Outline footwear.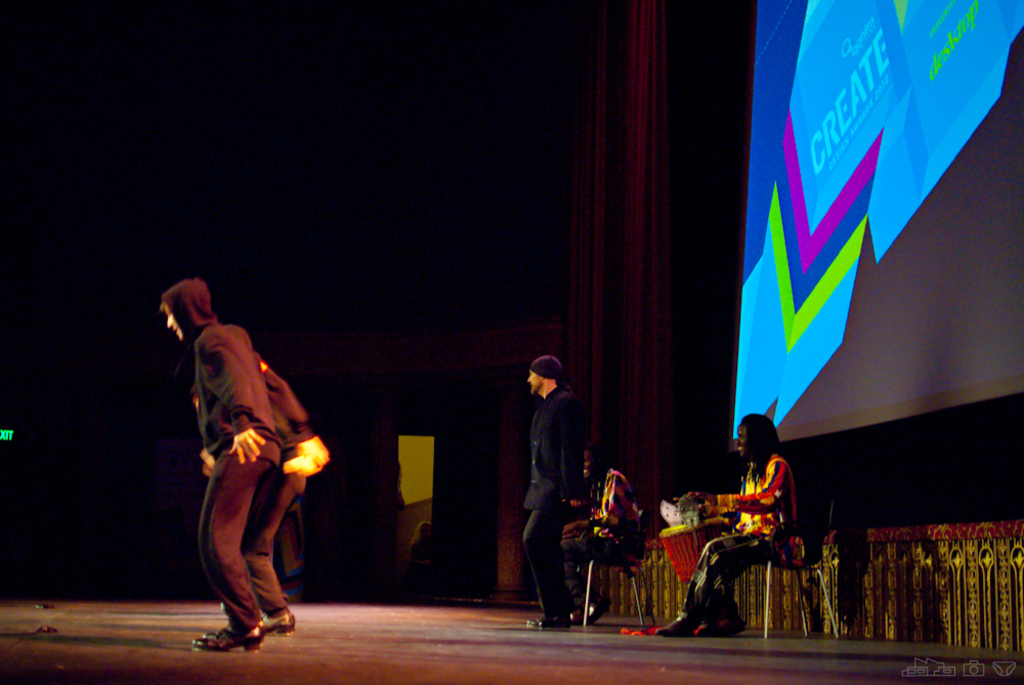
Outline: (653, 615, 694, 642).
